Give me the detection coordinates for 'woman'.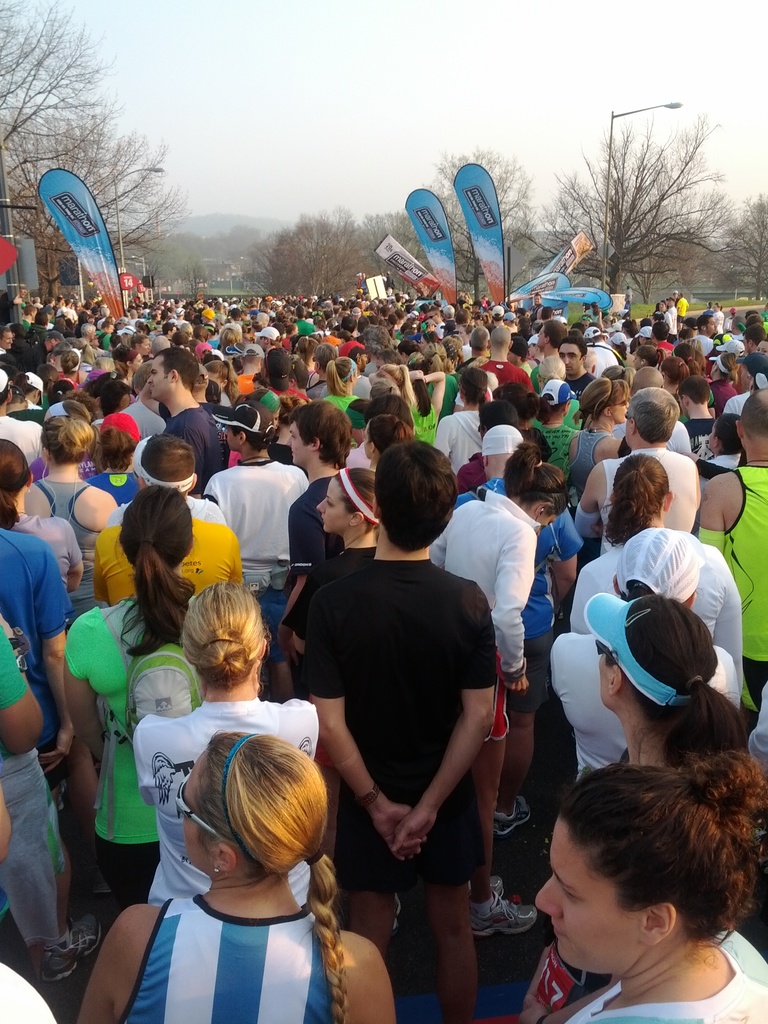
[left=539, top=749, right=767, bottom=1023].
